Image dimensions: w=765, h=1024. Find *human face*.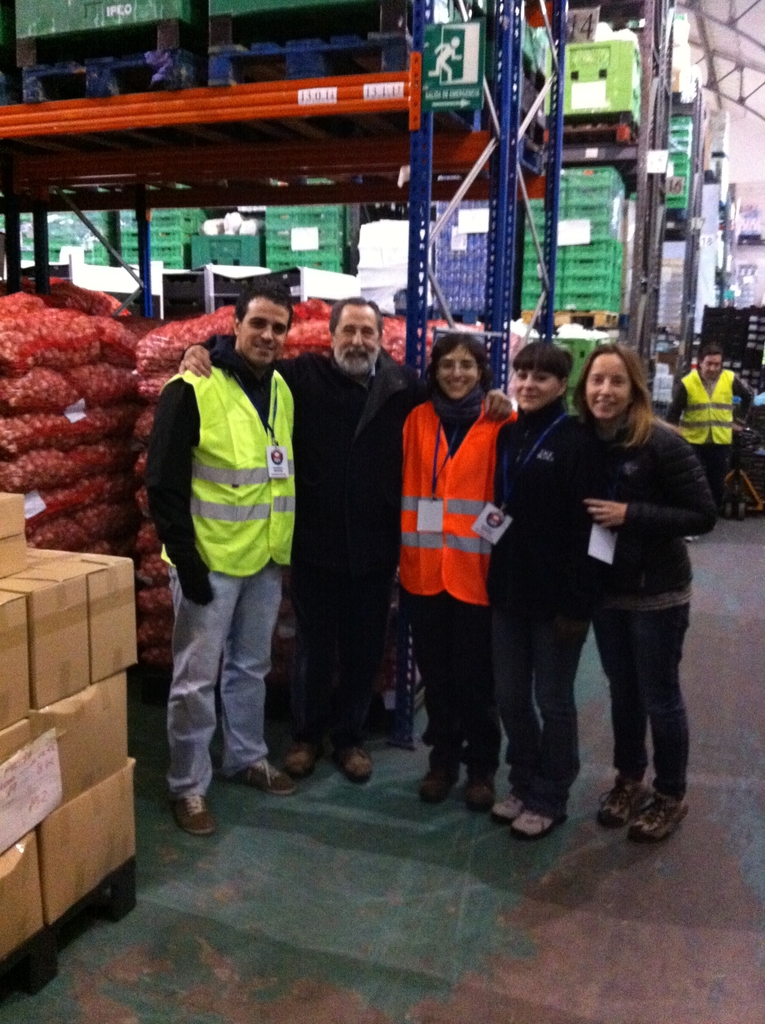
bbox=[336, 305, 382, 375].
